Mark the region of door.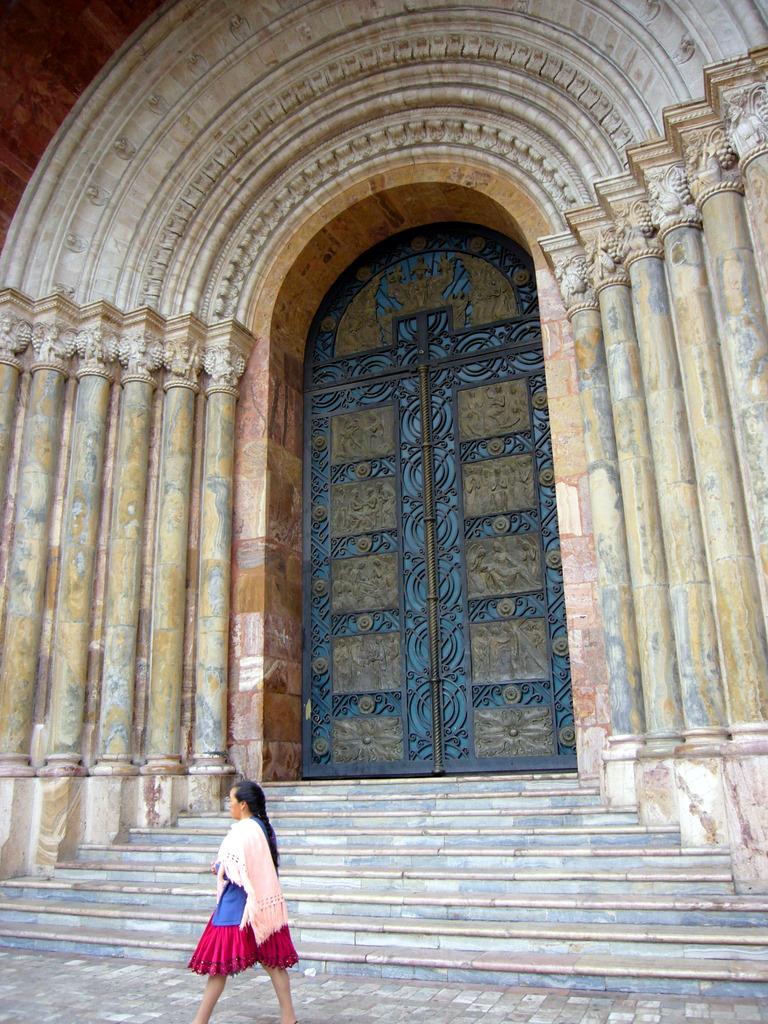
Region: bbox(277, 217, 564, 814).
